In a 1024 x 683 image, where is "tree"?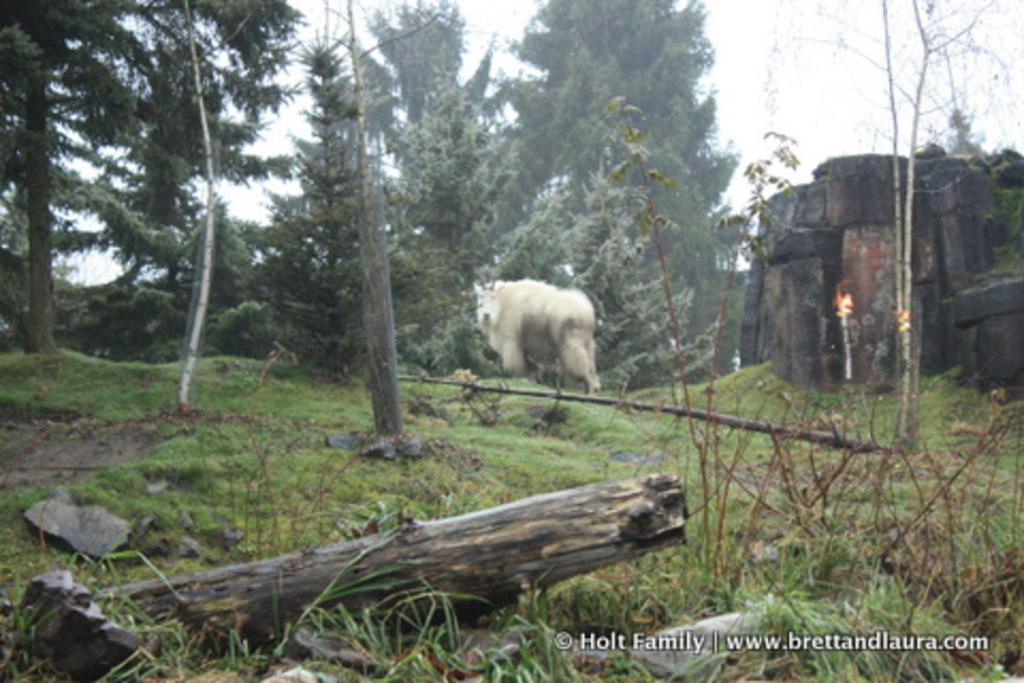
left=177, top=0, right=318, bottom=376.
